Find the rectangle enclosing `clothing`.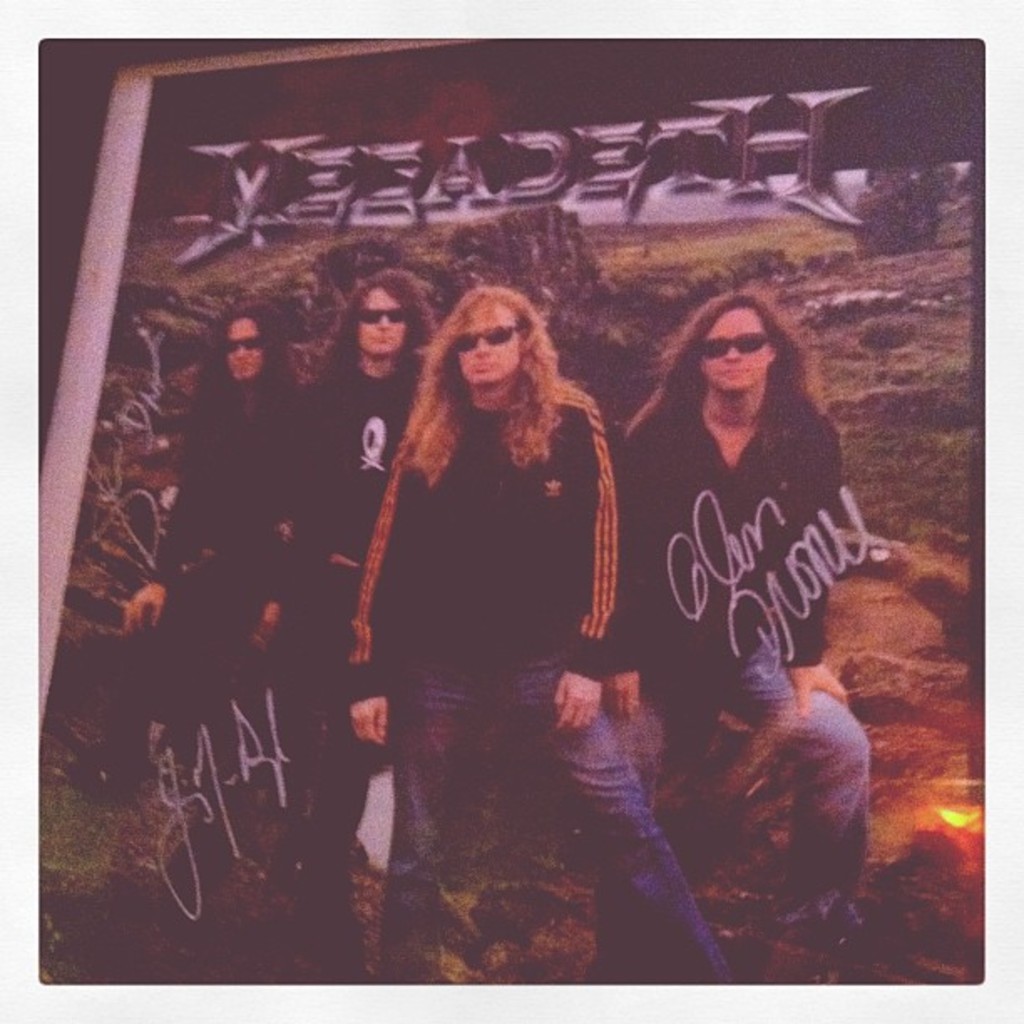
l=269, t=366, r=435, b=890.
